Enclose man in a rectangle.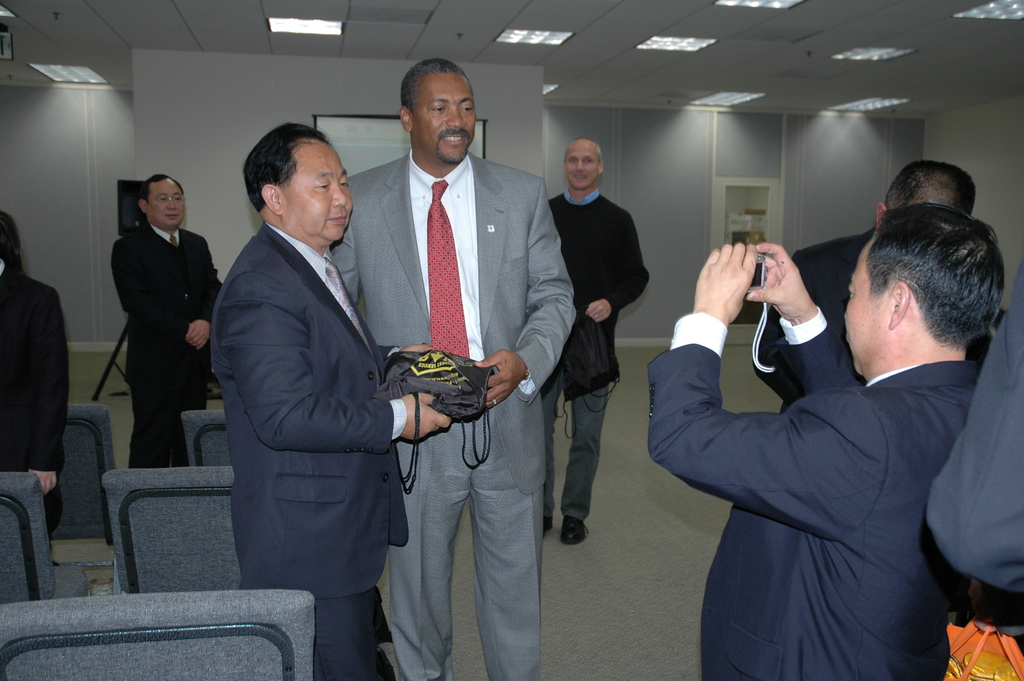
[left=643, top=188, right=1011, bottom=678].
